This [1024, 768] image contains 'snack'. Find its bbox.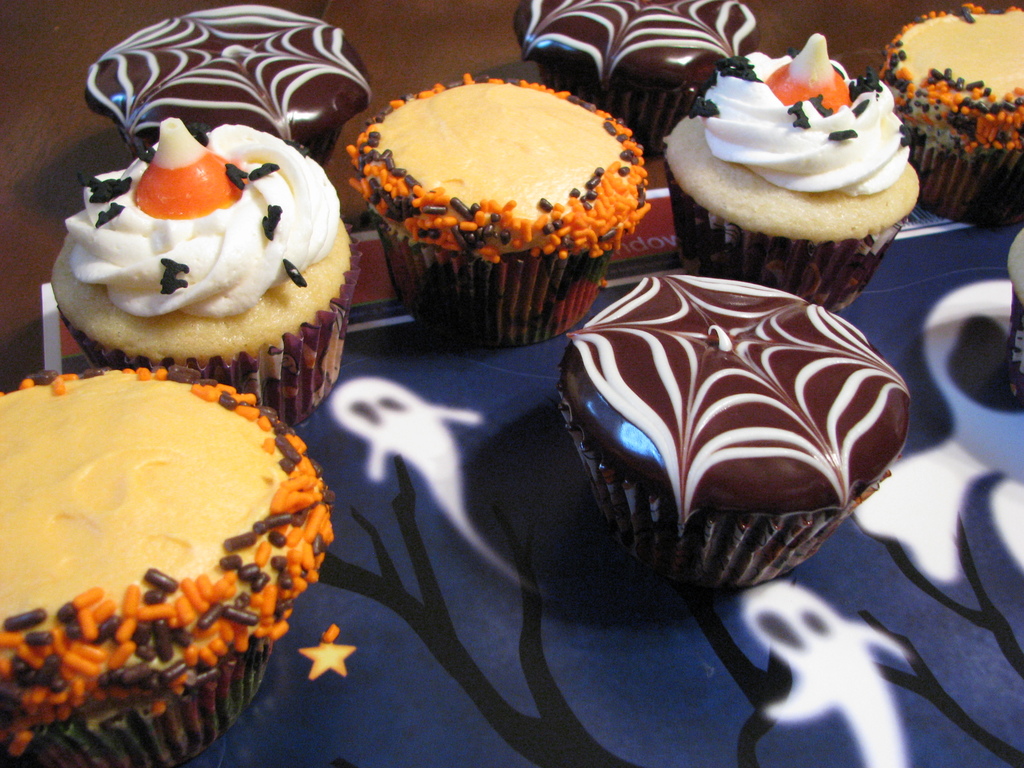
<bbox>538, 282, 934, 610</bbox>.
